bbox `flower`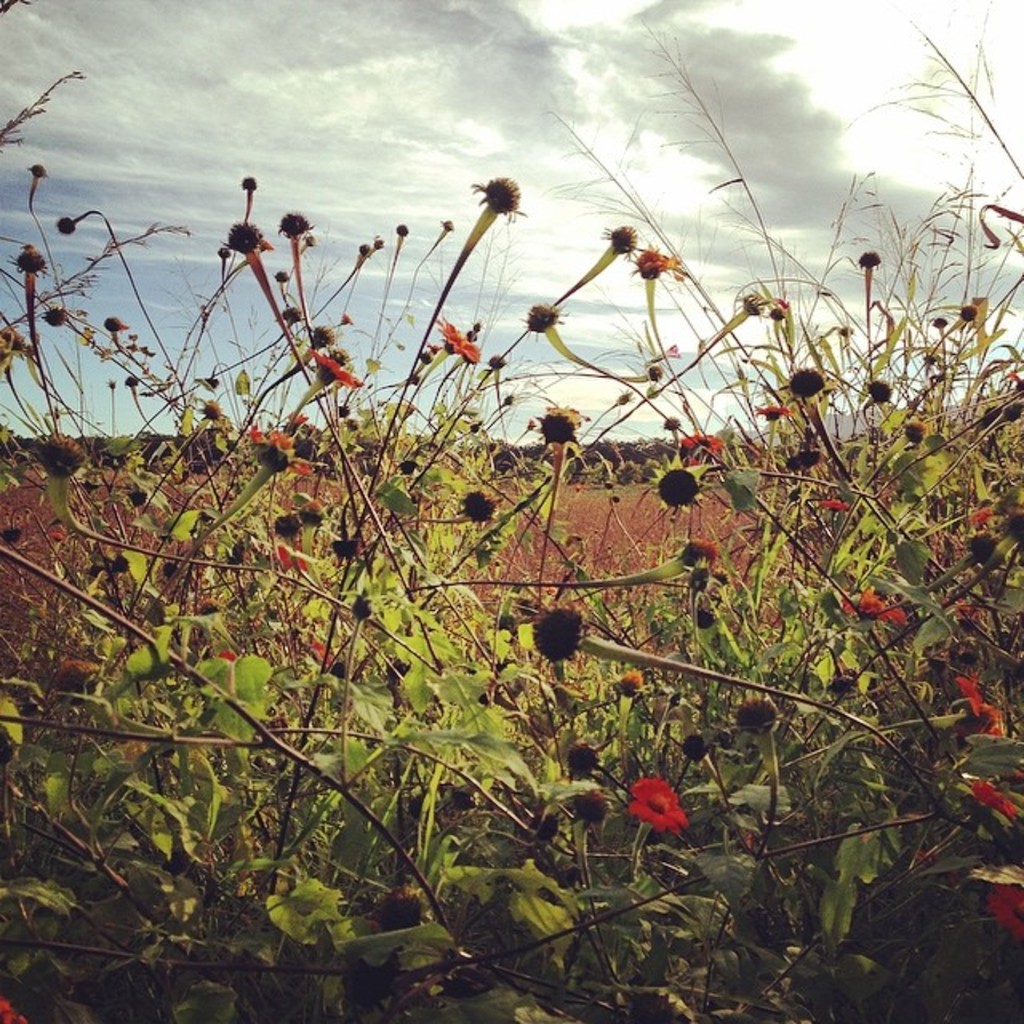
<box>523,306,571,338</box>
